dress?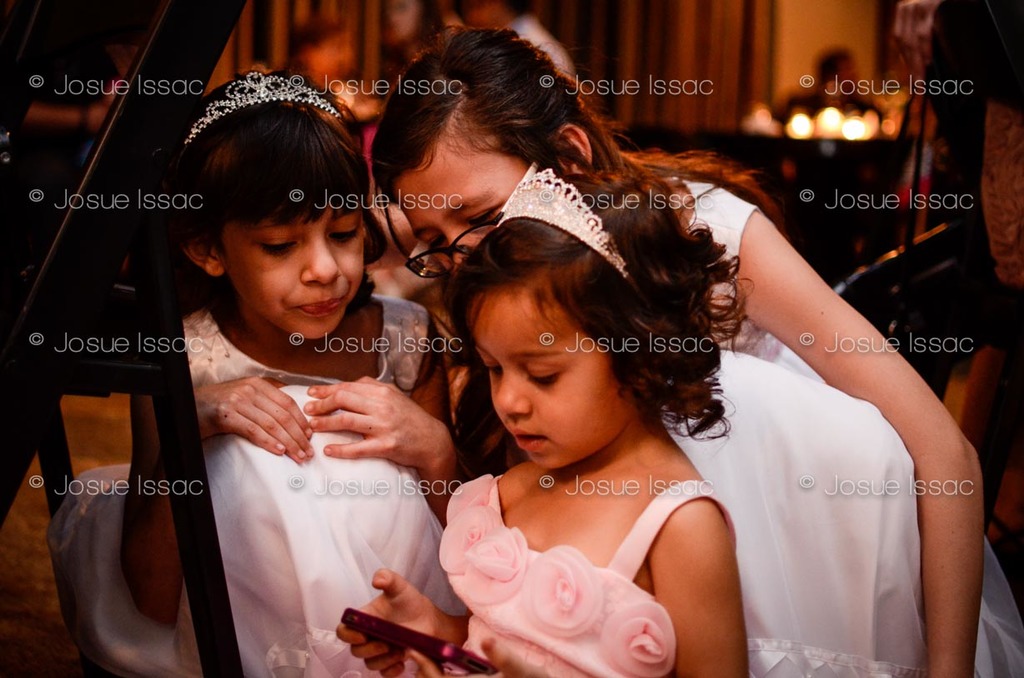
(436, 480, 736, 677)
